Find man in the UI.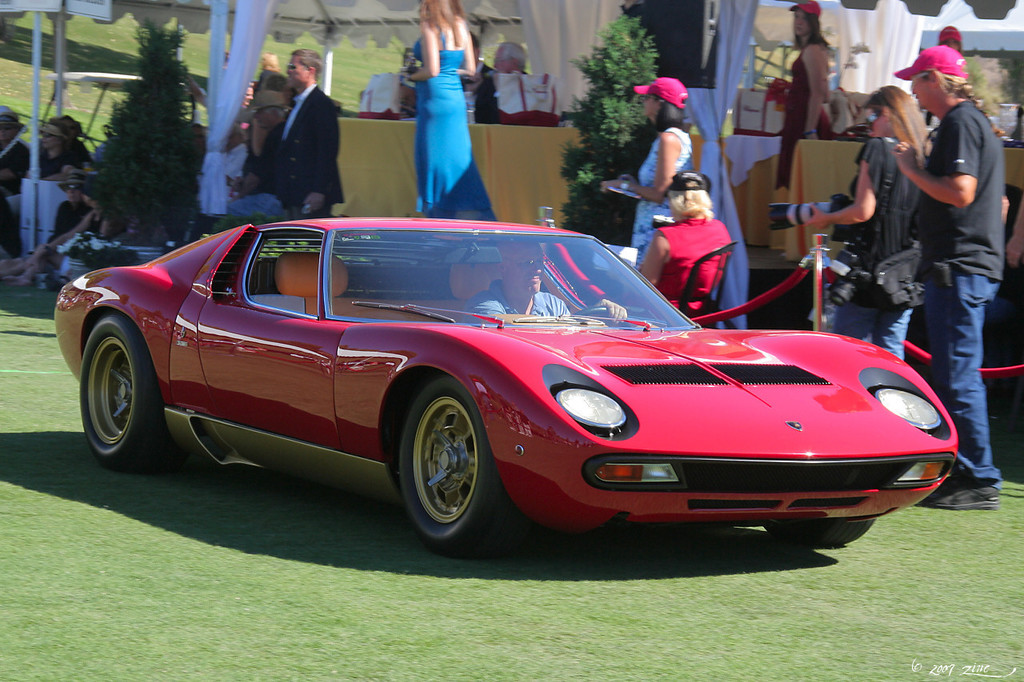
UI element at bbox=(901, 40, 1005, 504).
